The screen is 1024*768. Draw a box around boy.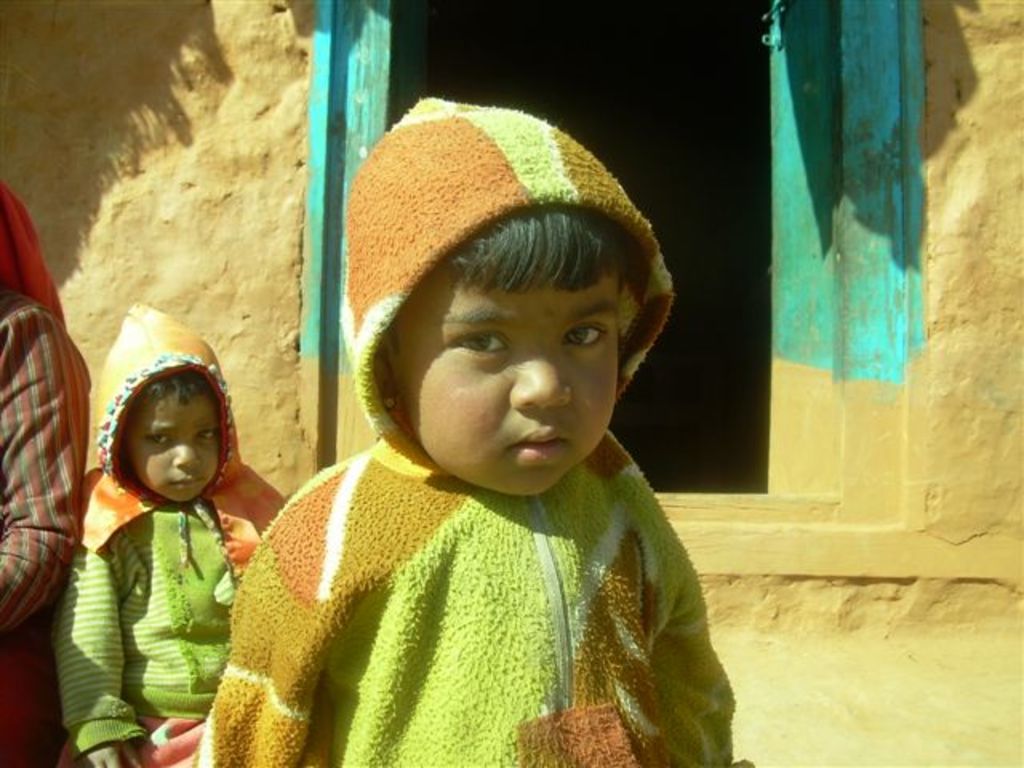
bbox=[189, 104, 698, 750].
